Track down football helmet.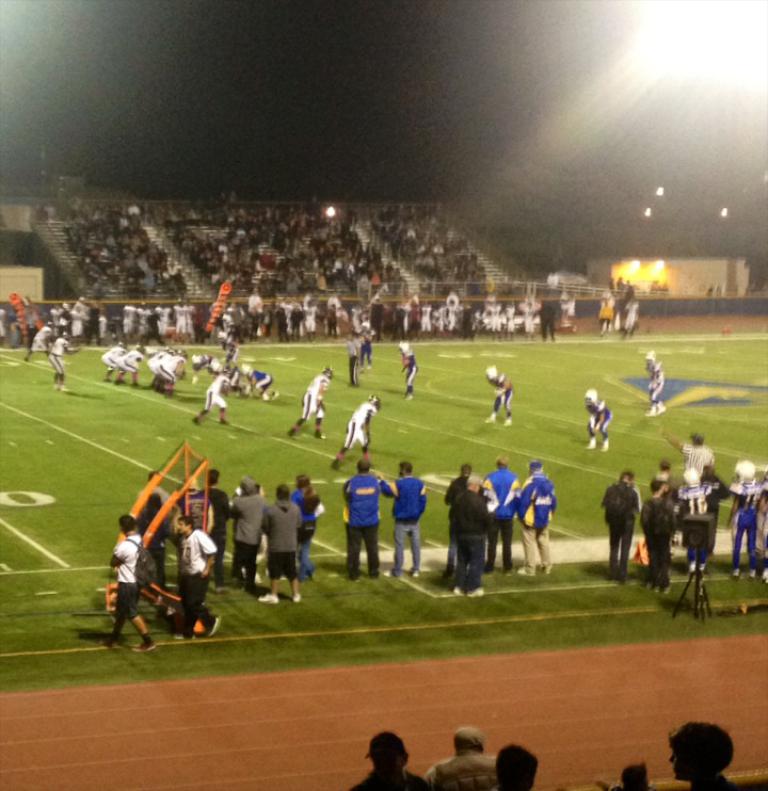
Tracked to 483/361/501/378.
